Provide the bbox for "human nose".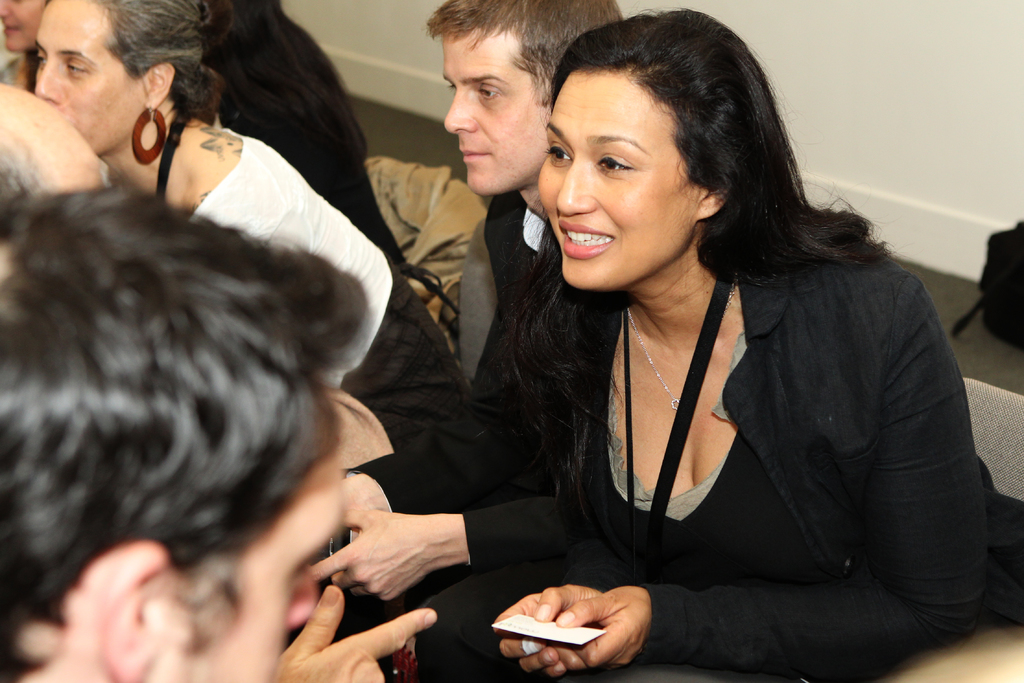
pyautogui.locateOnScreen(34, 60, 60, 102).
